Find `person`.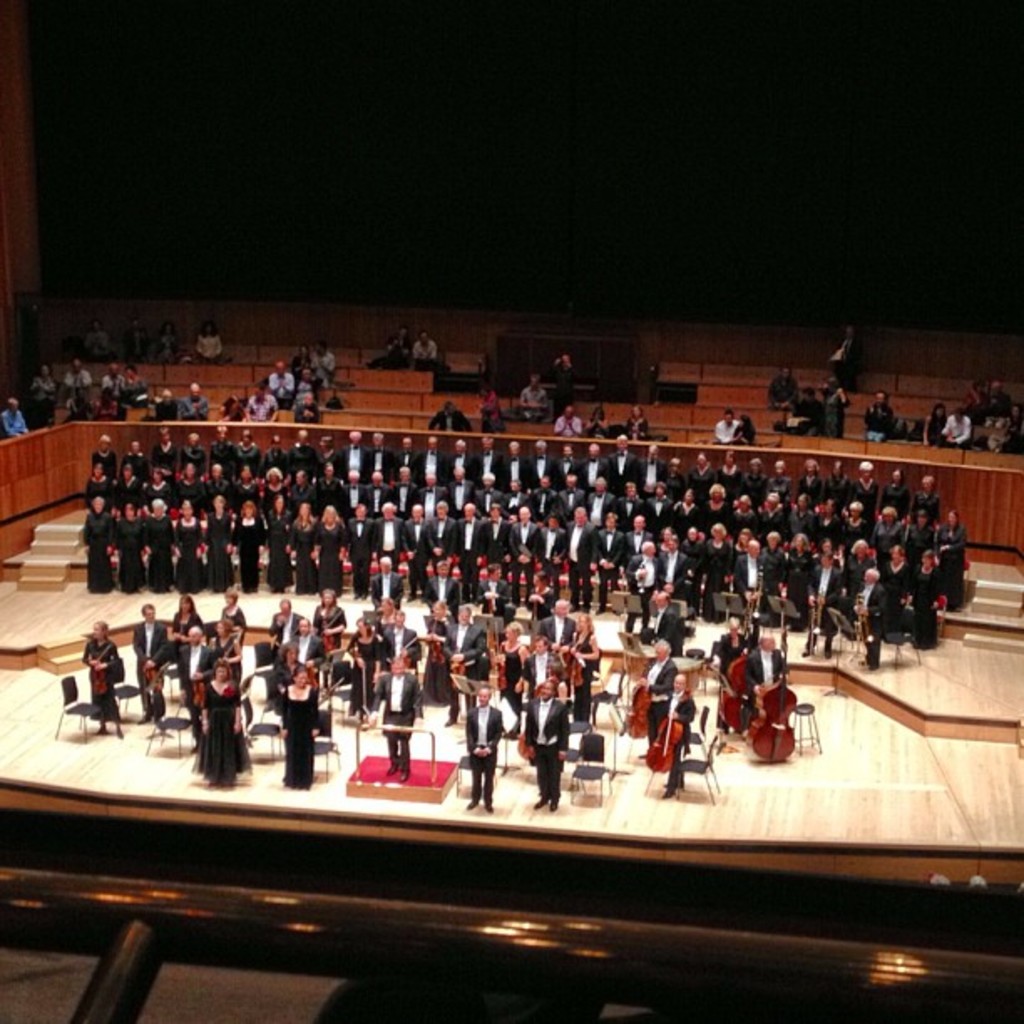
[714,408,751,443].
